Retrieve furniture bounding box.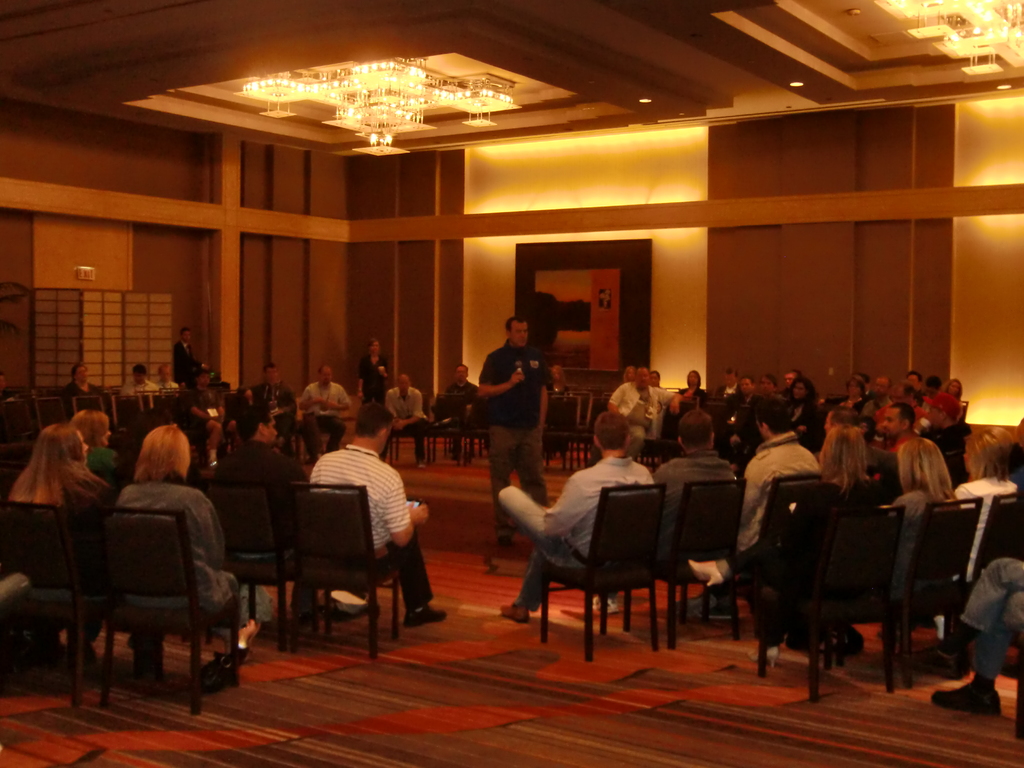
Bounding box: pyautogui.locateOnScreen(303, 479, 403, 659).
